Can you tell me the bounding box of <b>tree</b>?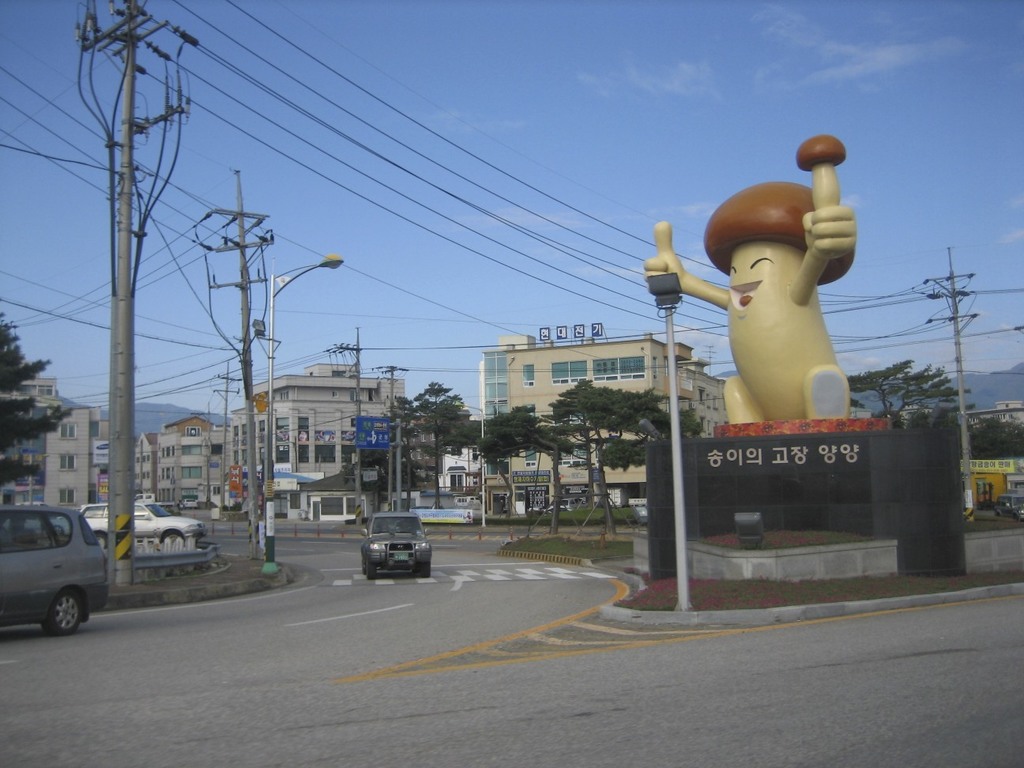
box(344, 443, 401, 495).
